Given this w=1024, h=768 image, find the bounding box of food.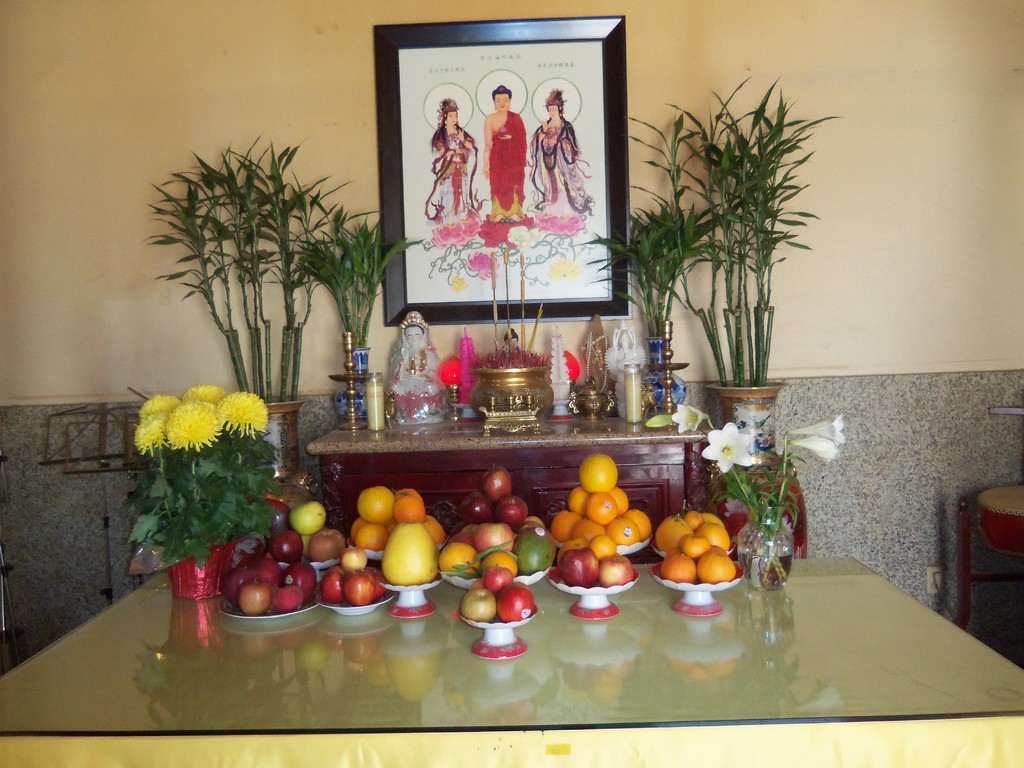
select_region(484, 563, 516, 593).
